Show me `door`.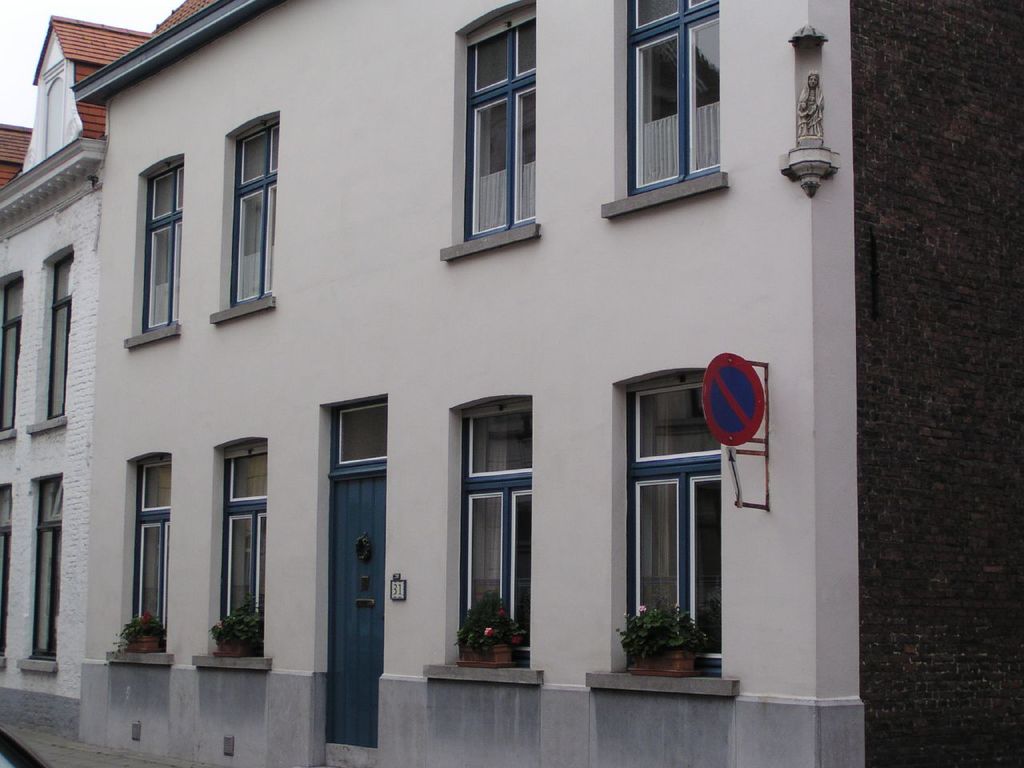
`door` is here: 305:392:386:736.
